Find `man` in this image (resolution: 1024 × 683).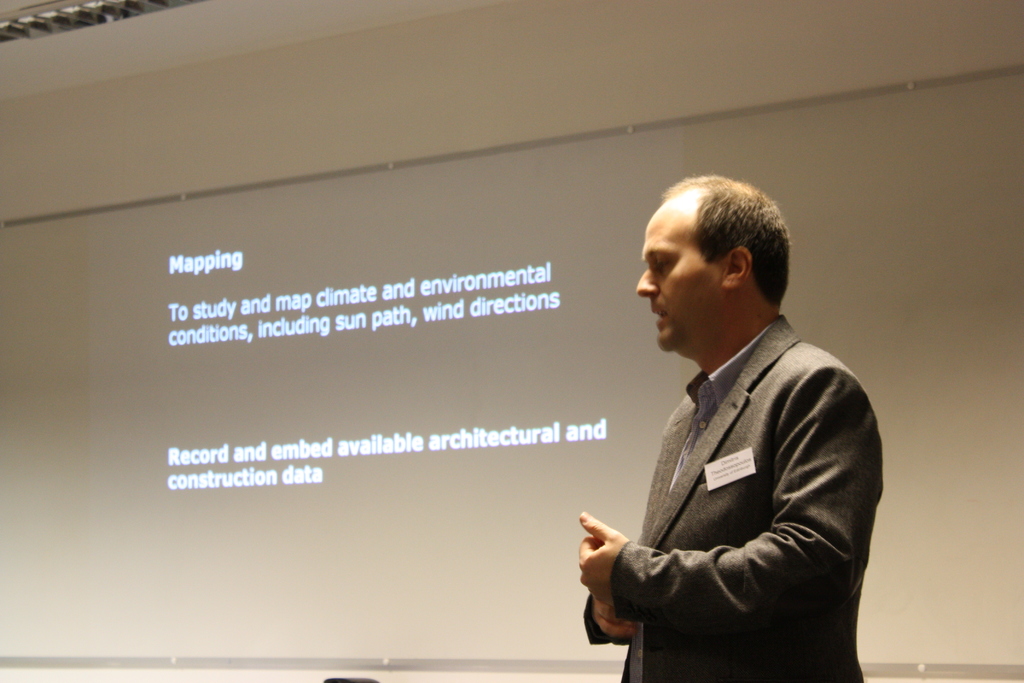
572,174,883,671.
